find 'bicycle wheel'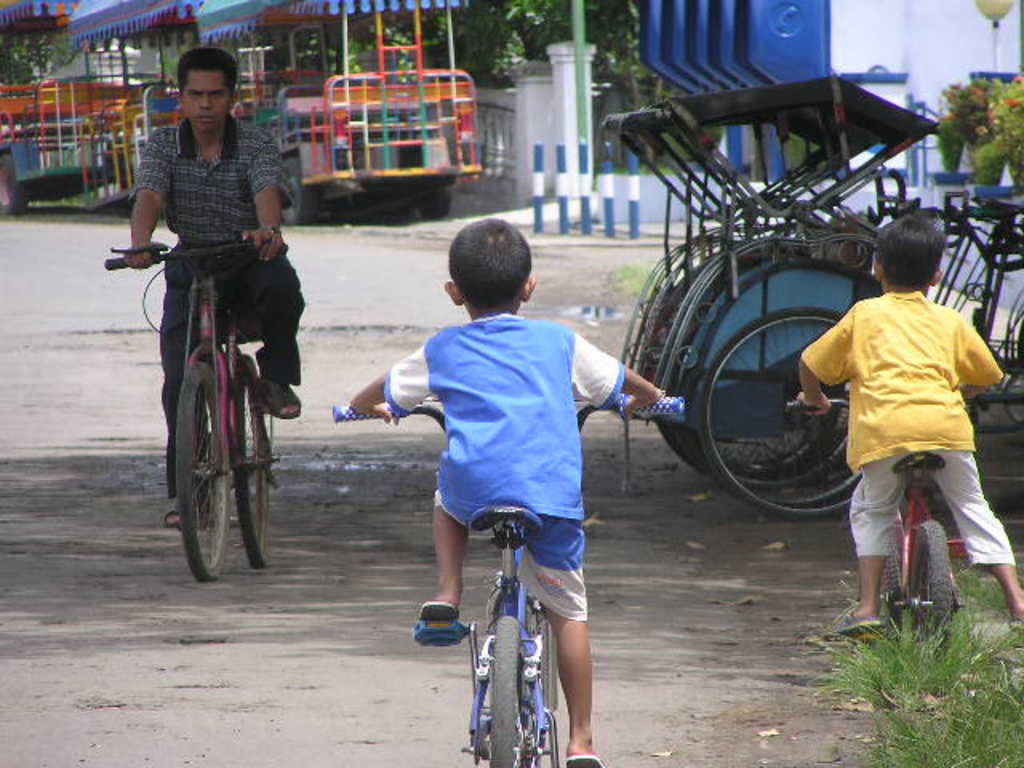
234/360/266/566
